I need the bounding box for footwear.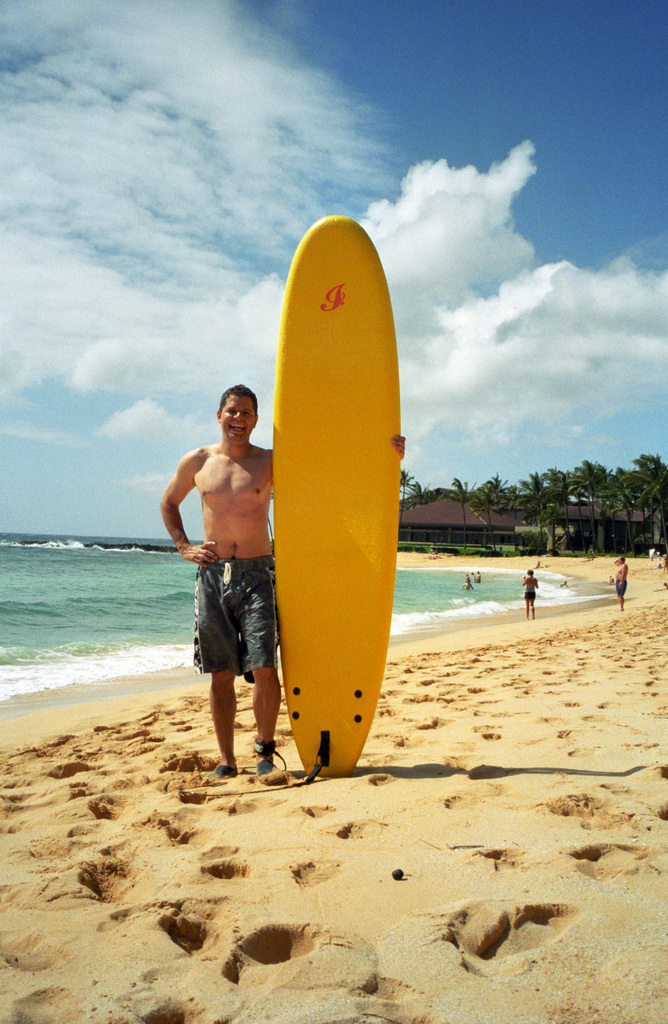
Here it is: bbox=(252, 743, 288, 776).
